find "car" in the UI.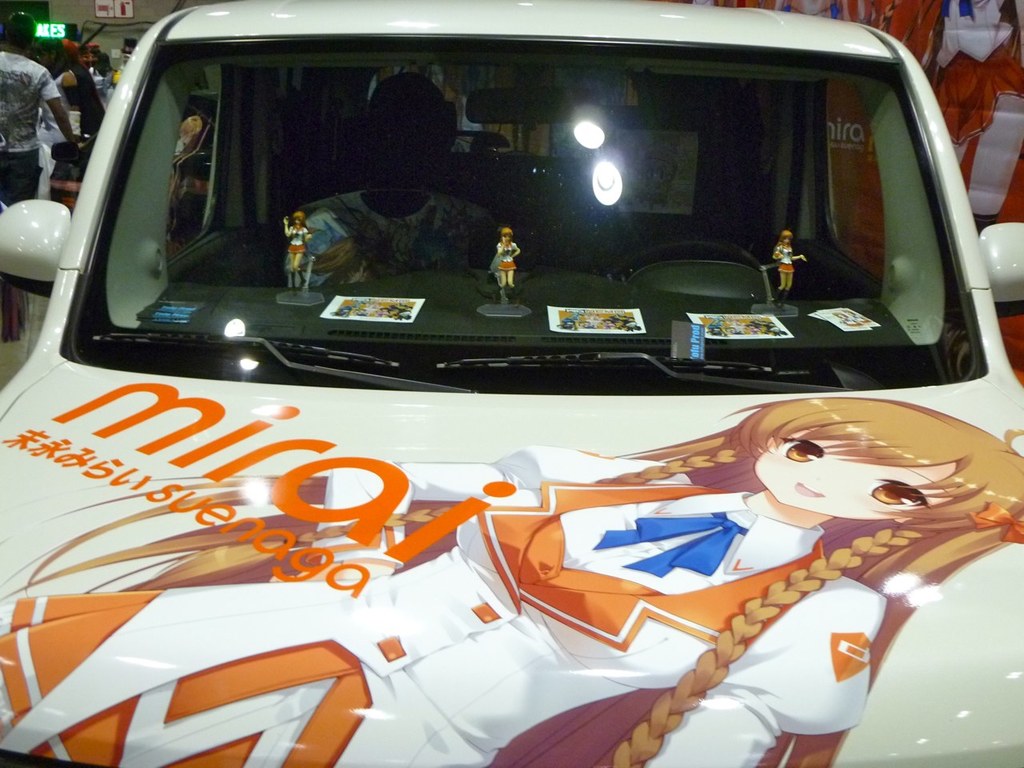
UI element at <bbox>0, 0, 1023, 767</bbox>.
